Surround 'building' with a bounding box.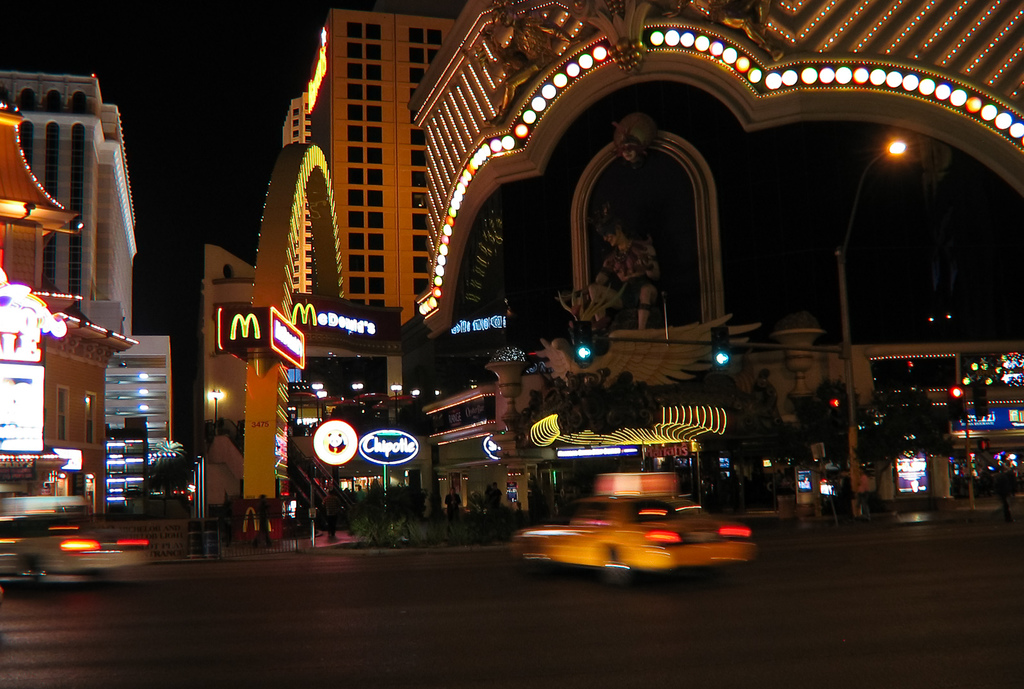
<bbox>419, 312, 1023, 524</bbox>.
